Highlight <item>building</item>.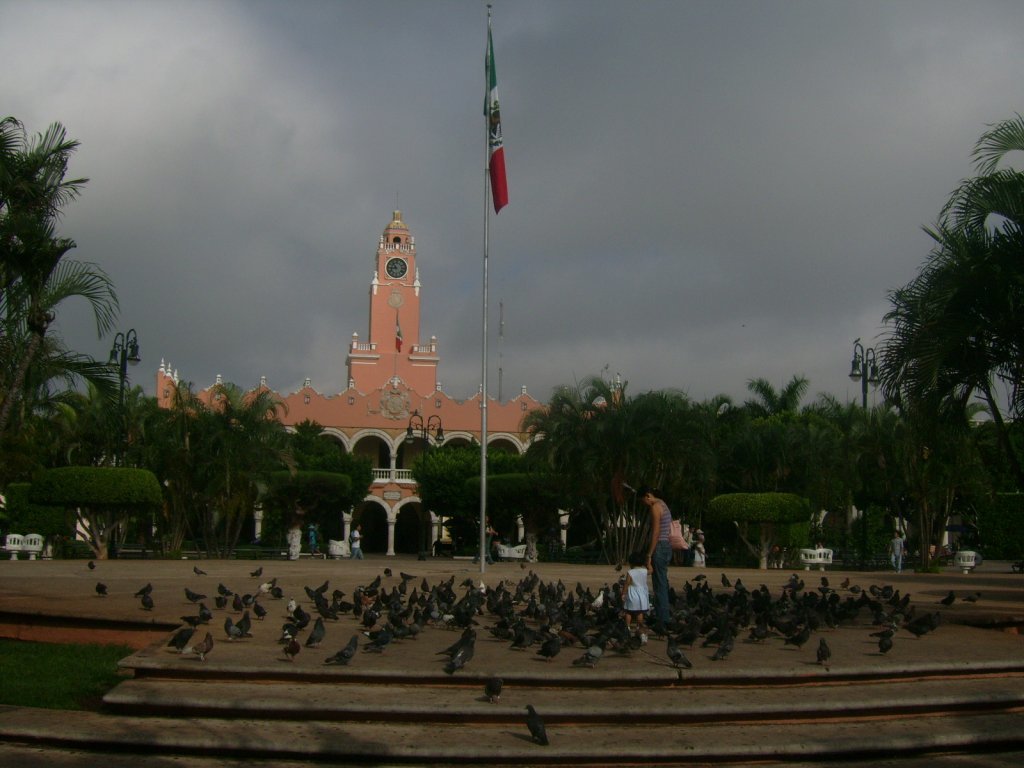
Highlighted region: (left=78, top=206, right=622, bottom=564).
